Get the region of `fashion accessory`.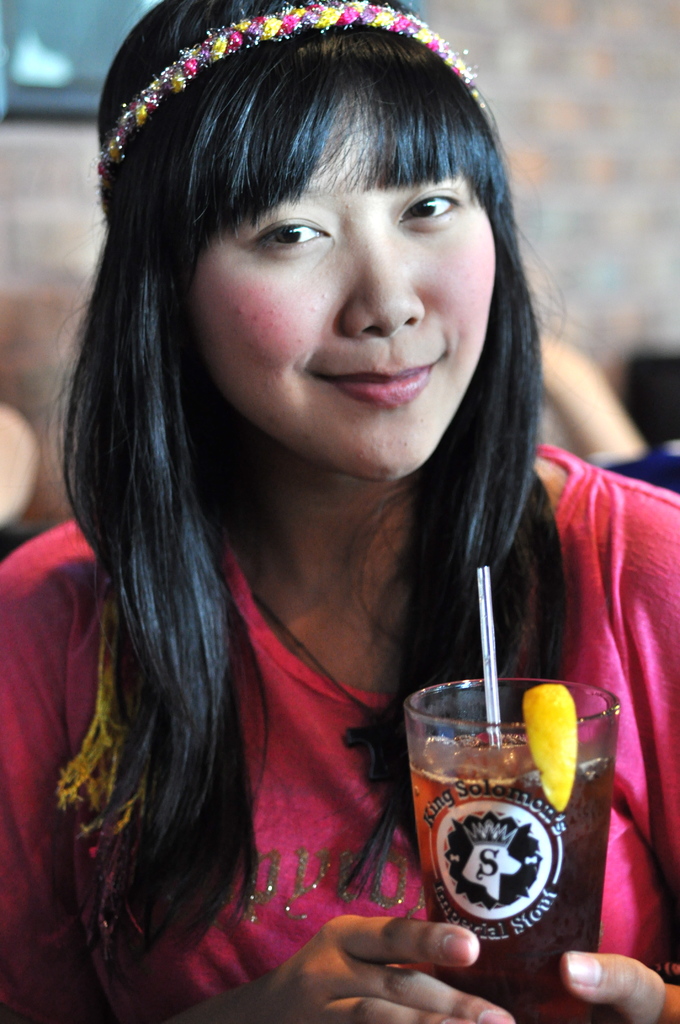
left=97, top=0, right=490, bottom=173.
